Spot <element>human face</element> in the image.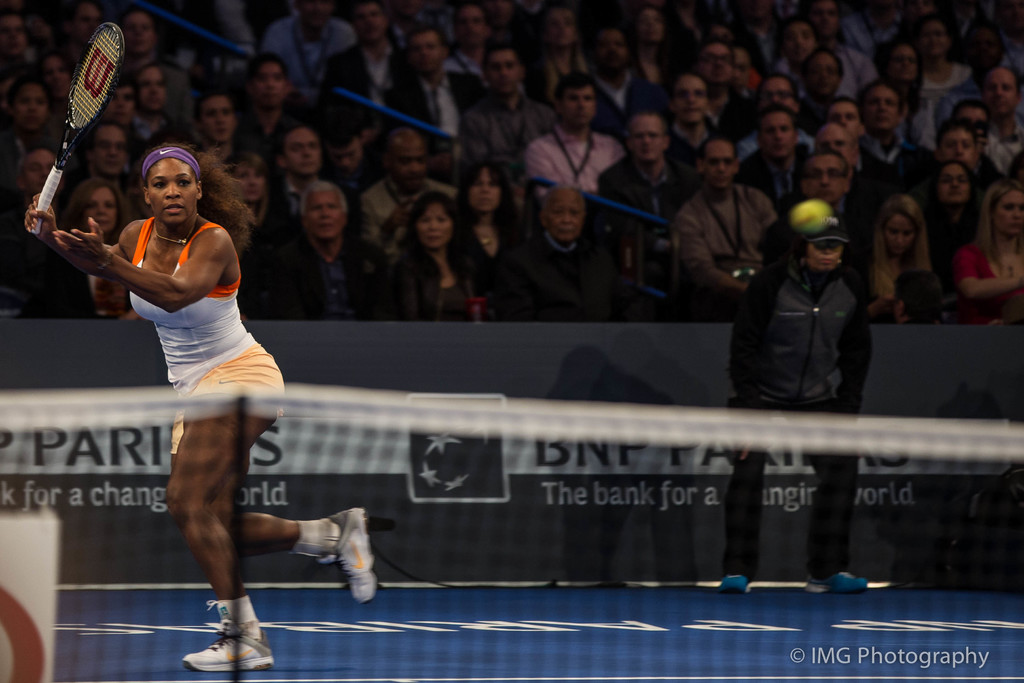
<element>human face</element> found at detection(646, 6, 666, 46).
